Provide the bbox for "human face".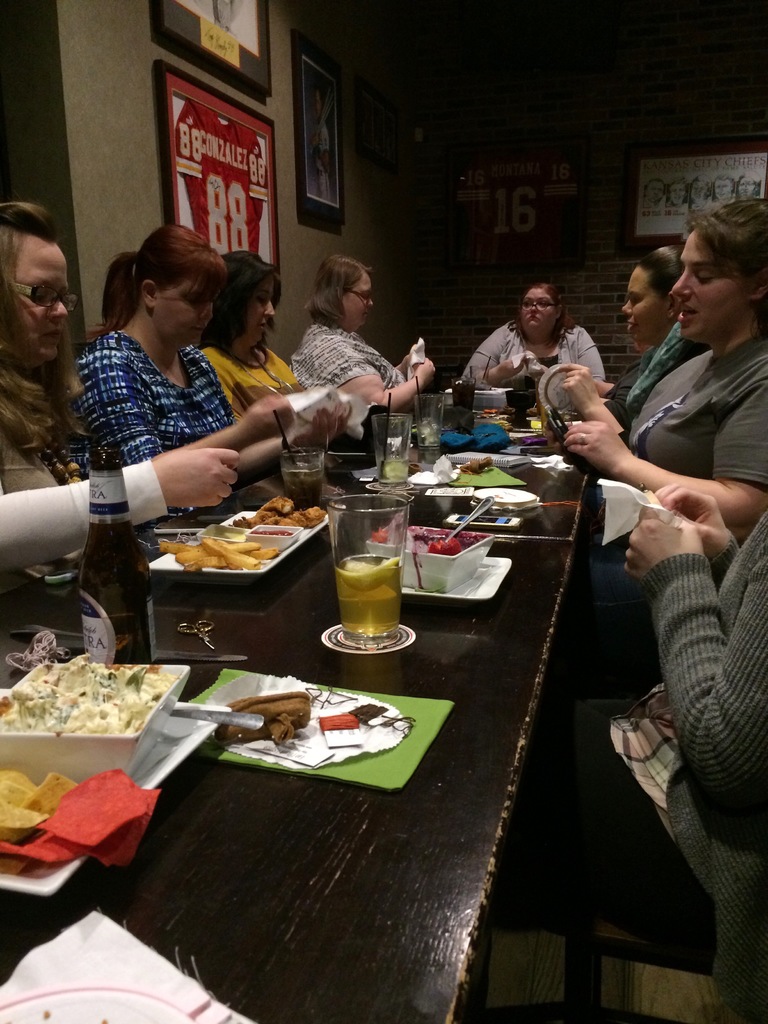
[161, 286, 216, 363].
